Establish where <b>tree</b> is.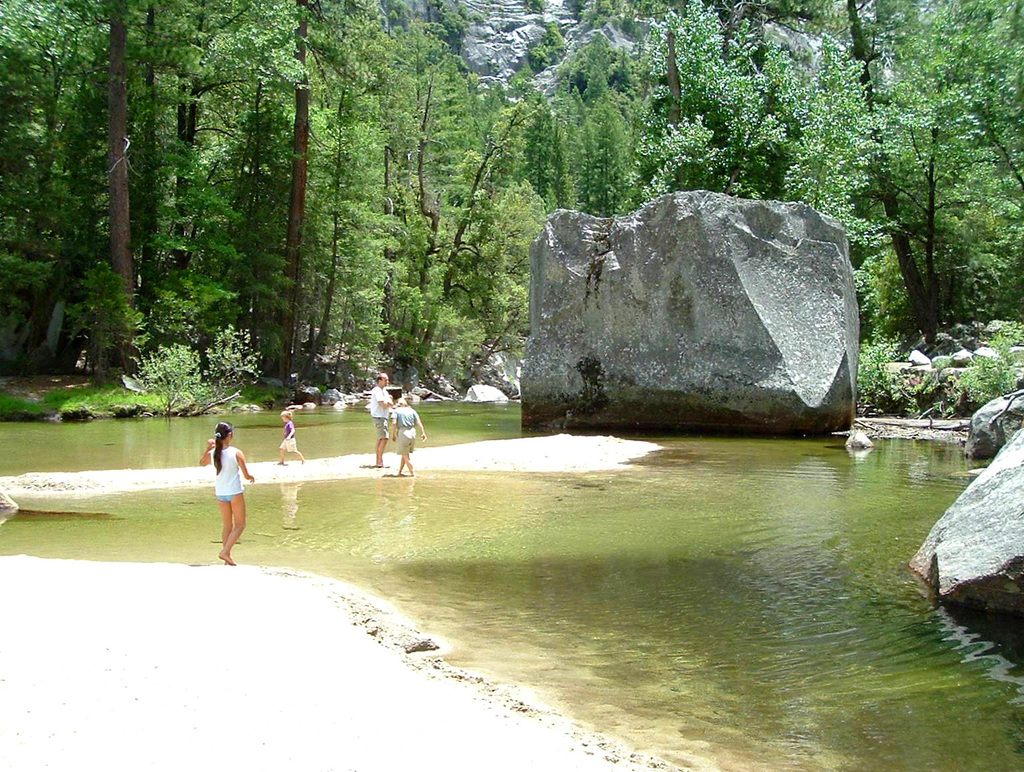
Established at {"x1": 57, "y1": 0, "x2": 198, "y2": 379}.
